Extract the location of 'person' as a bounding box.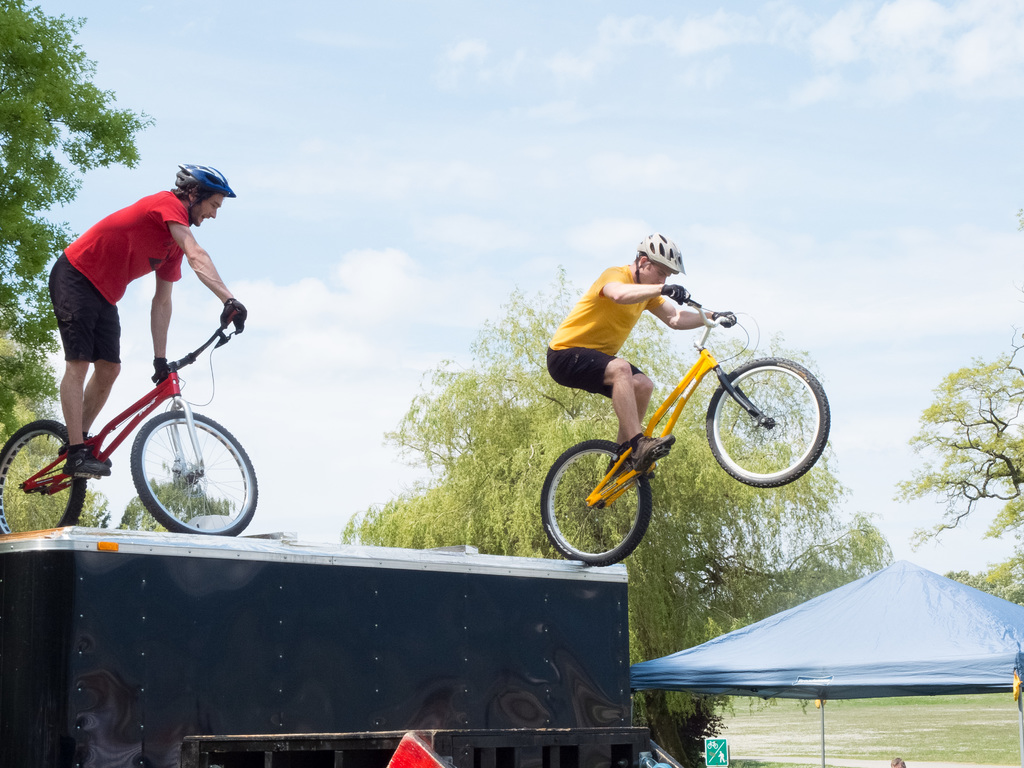
l=543, t=230, r=737, b=472.
